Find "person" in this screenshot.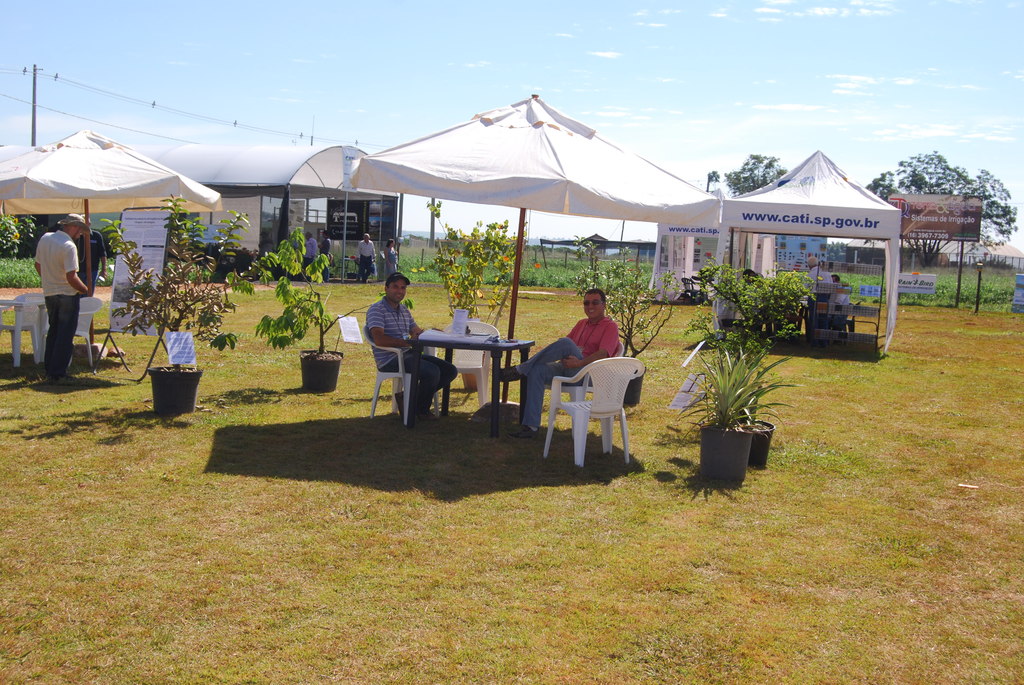
The bounding box for "person" is box(318, 229, 331, 283).
